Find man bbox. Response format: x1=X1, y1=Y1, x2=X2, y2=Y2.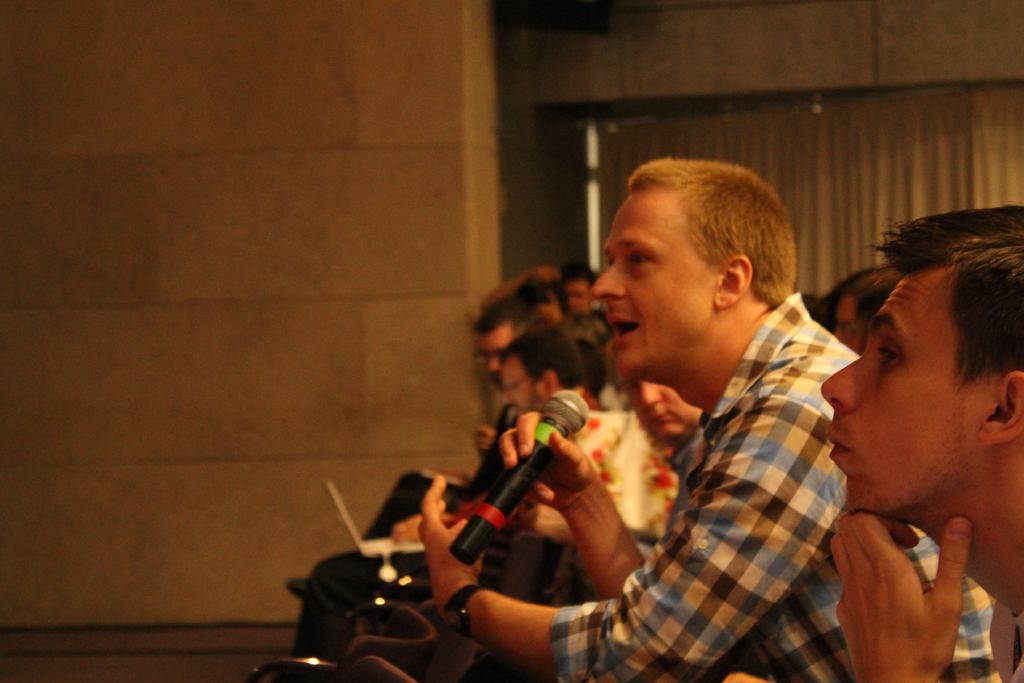
x1=472, y1=154, x2=1023, y2=682.
